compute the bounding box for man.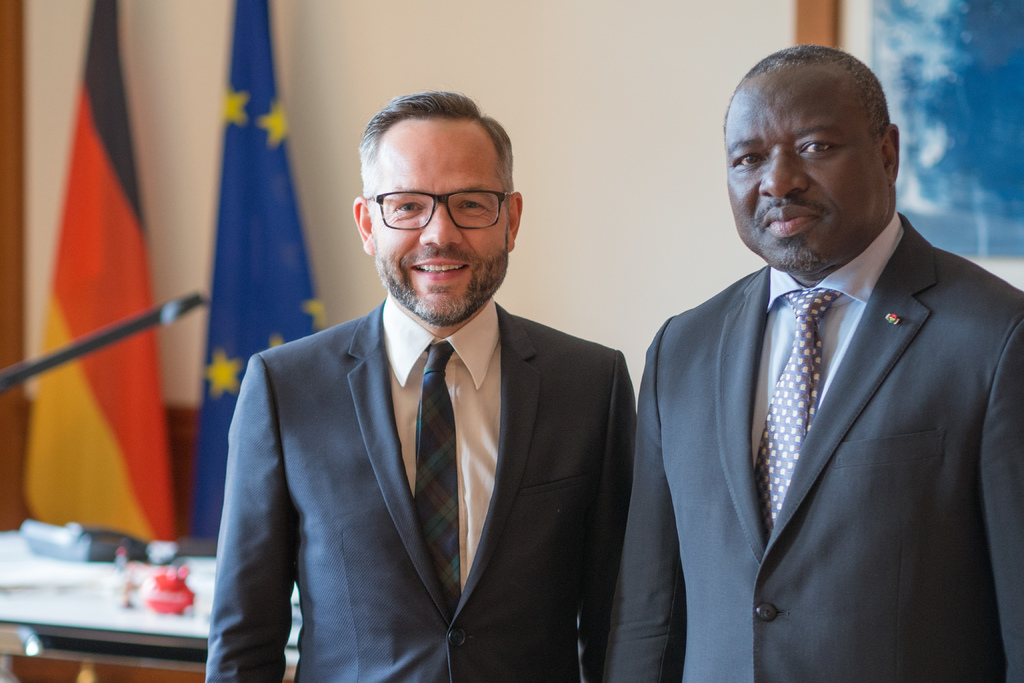
x1=207 y1=85 x2=640 y2=682.
